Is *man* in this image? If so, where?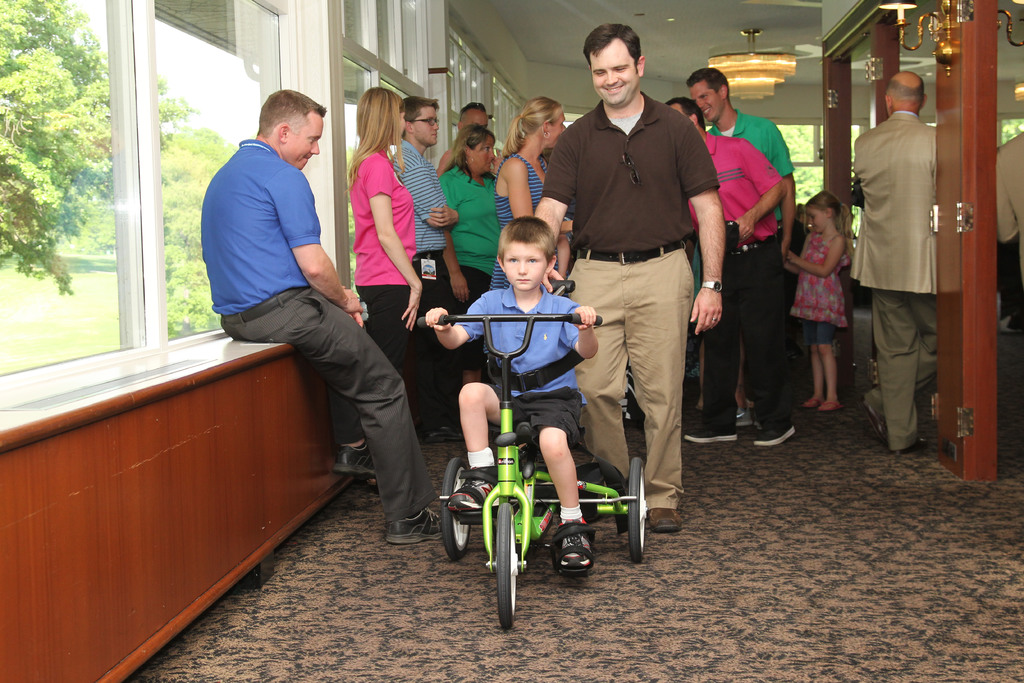
Yes, at (684, 63, 799, 421).
